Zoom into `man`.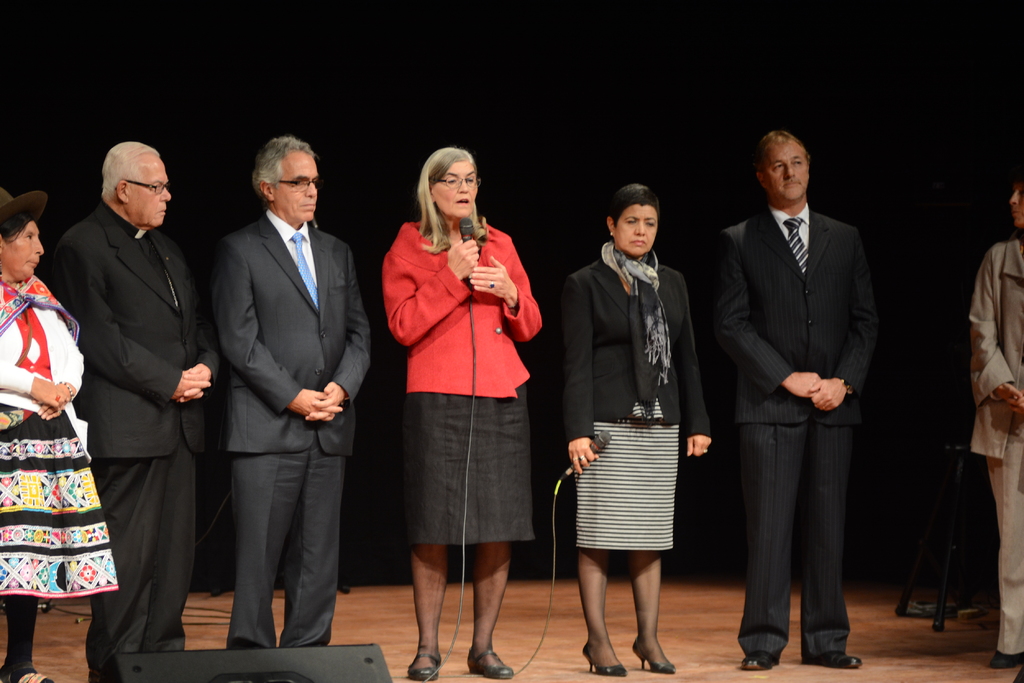
Zoom target: (x1=220, y1=129, x2=378, y2=647).
